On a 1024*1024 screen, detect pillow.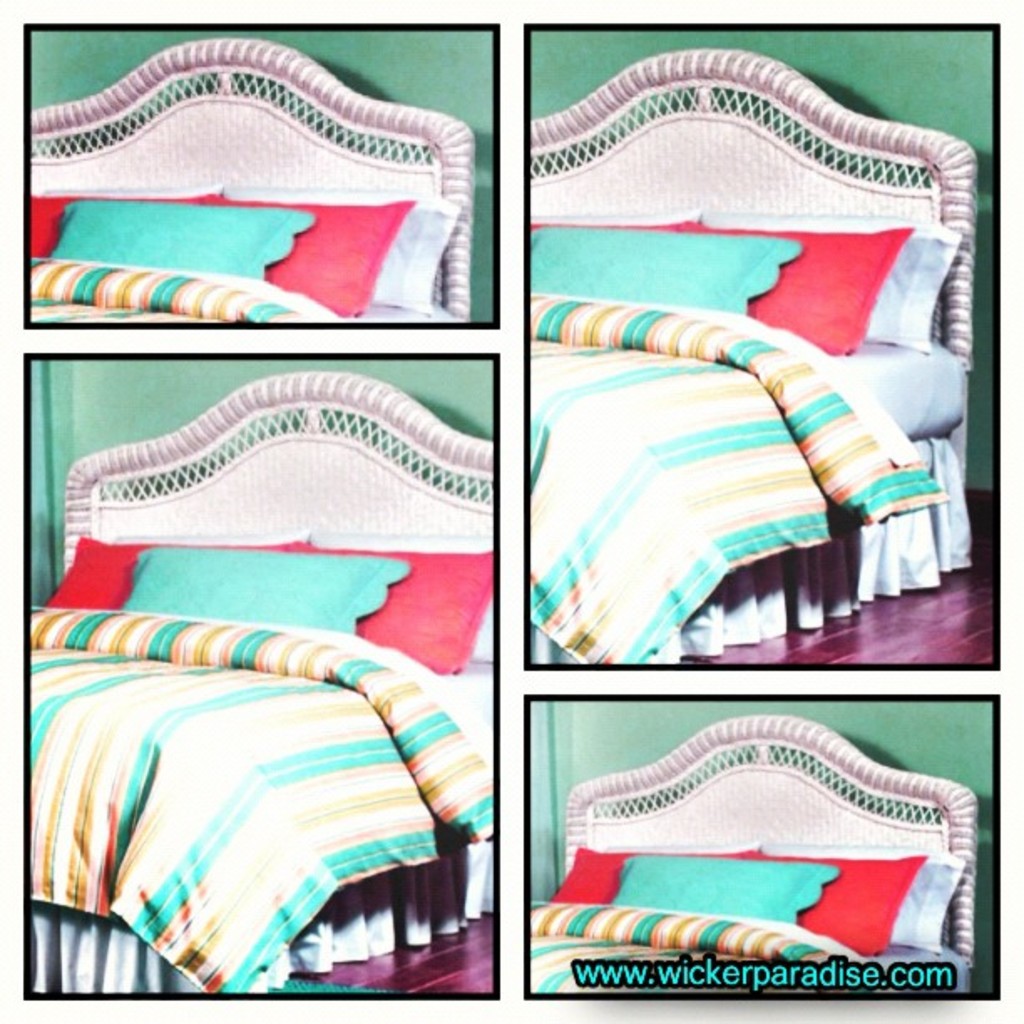
<box>368,534,489,696</box>.
